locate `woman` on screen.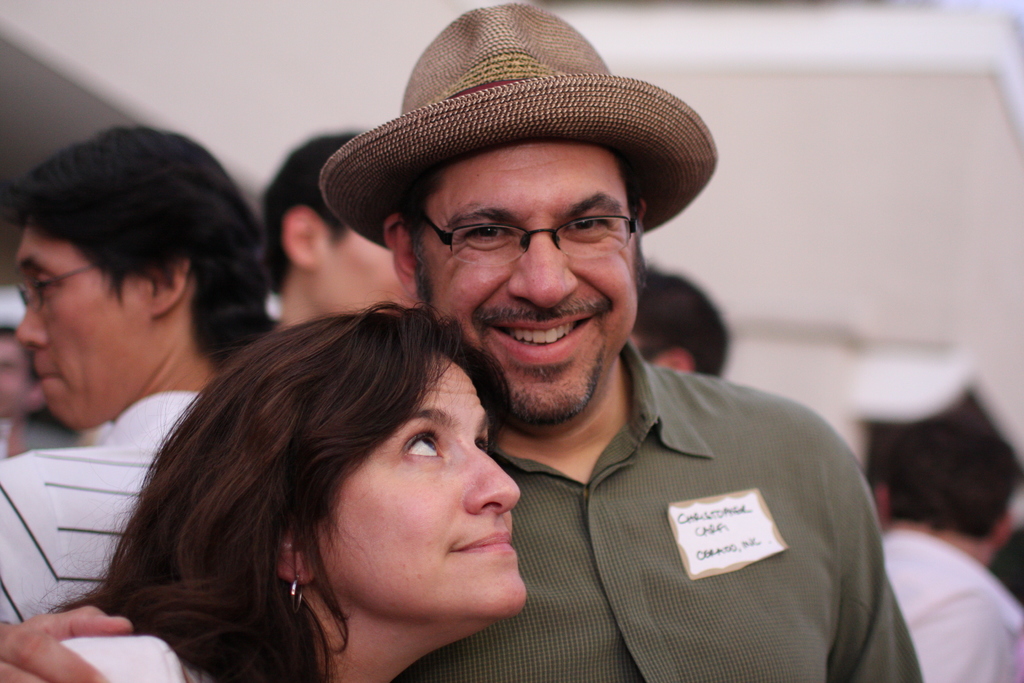
On screen at locate(0, 295, 527, 682).
